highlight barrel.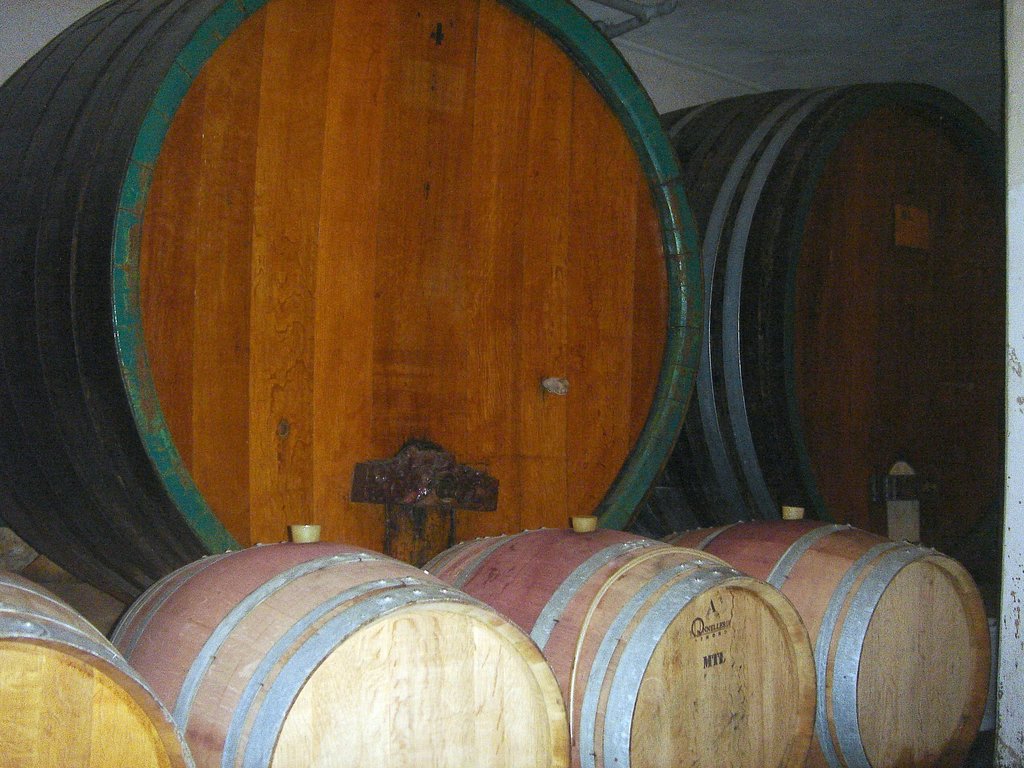
Highlighted region: [x1=114, y1=532, x2=575, y2=767].
